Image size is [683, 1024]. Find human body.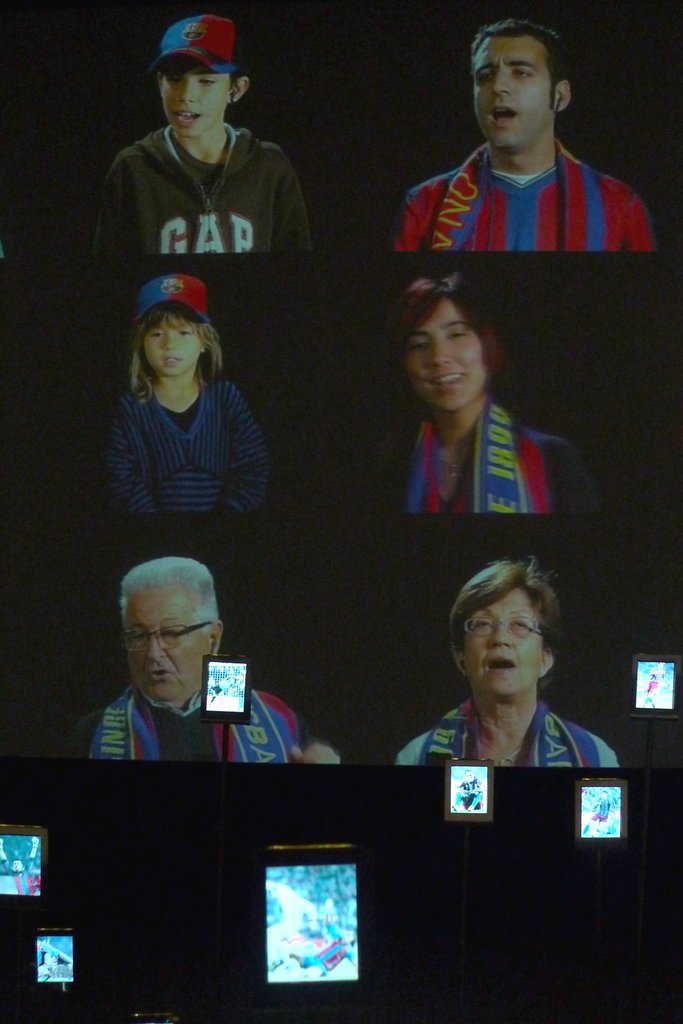
l=87, t=8, r=323, b=266.
